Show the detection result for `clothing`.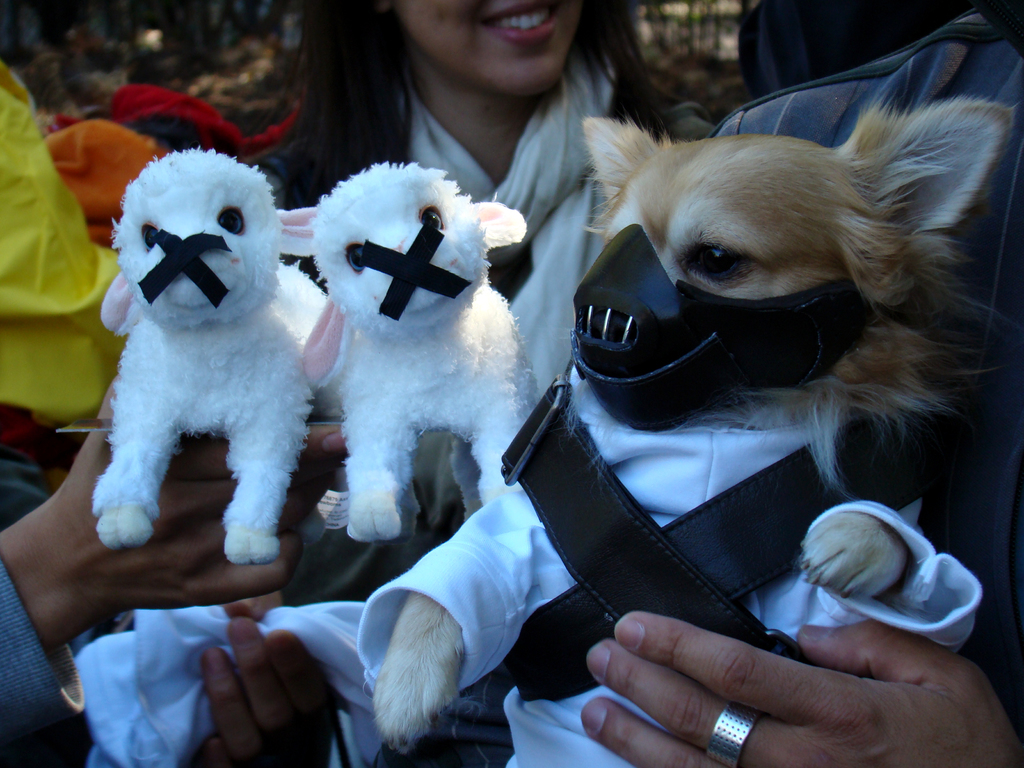
[x1=362, y1=51, x2=714, y2=403].
